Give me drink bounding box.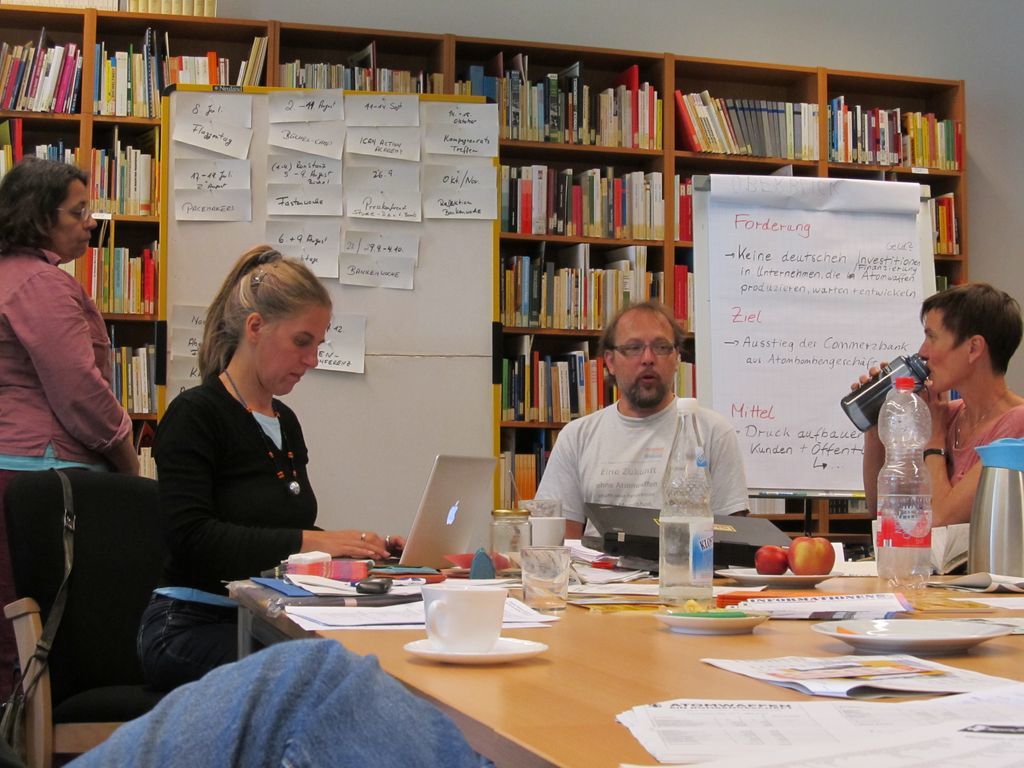
box=[869, 492, 935, 586].
